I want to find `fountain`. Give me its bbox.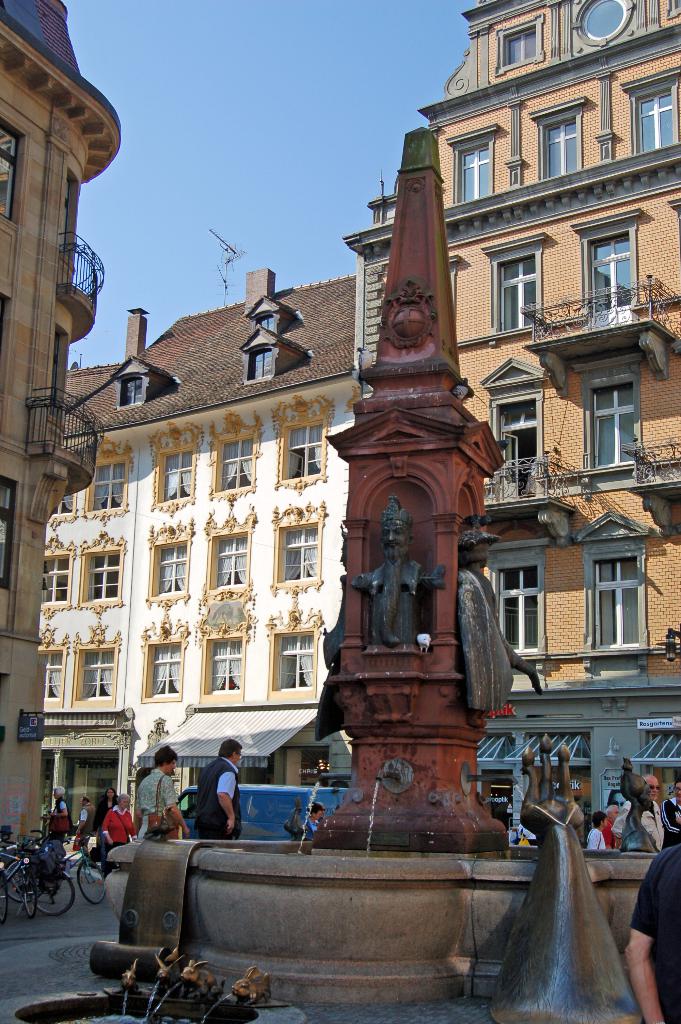
rect(0, 123, 663, 1023).
